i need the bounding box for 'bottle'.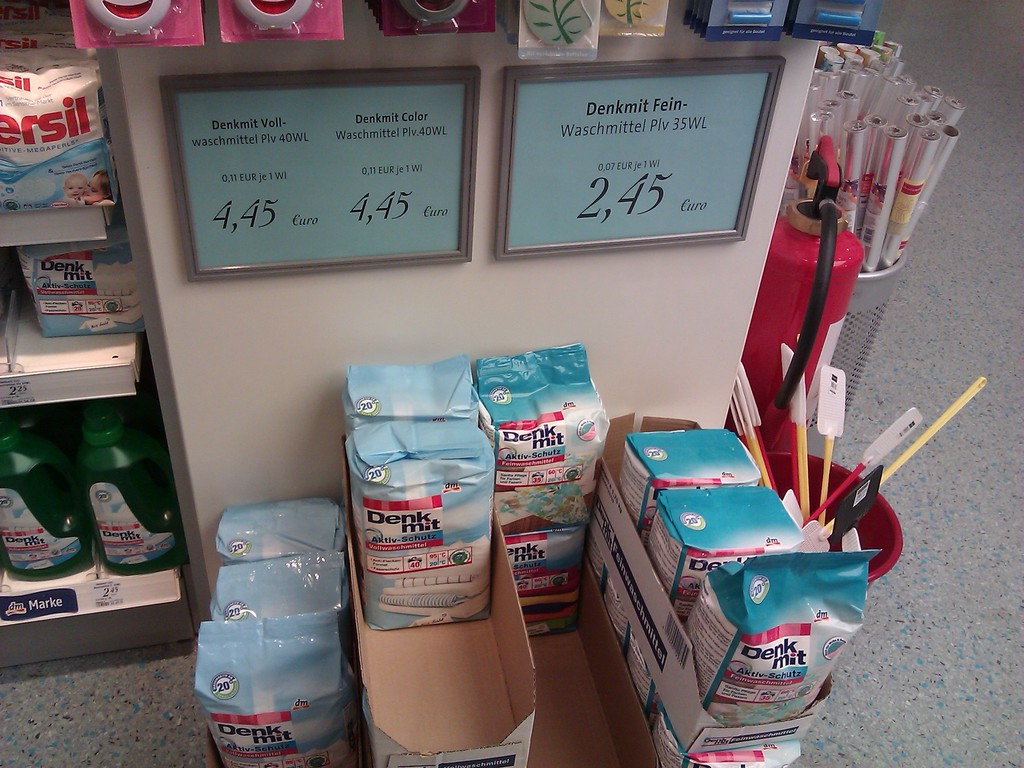
Here it is: Rect(77, 407, 184, 577).
